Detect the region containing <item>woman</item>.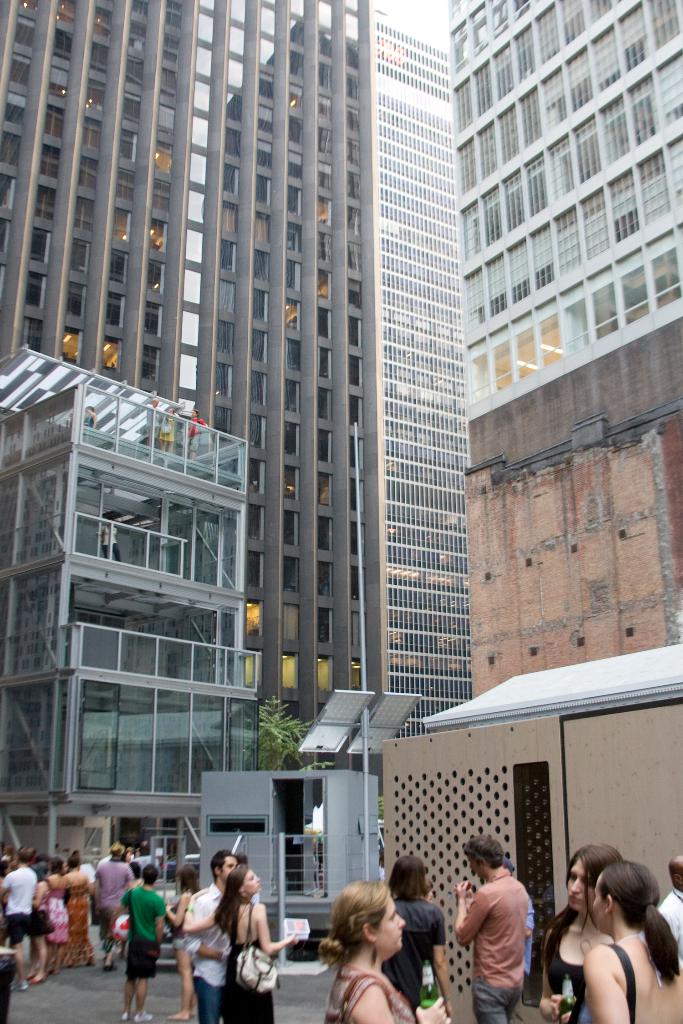
Rect(160, 861, 202, 1022).
